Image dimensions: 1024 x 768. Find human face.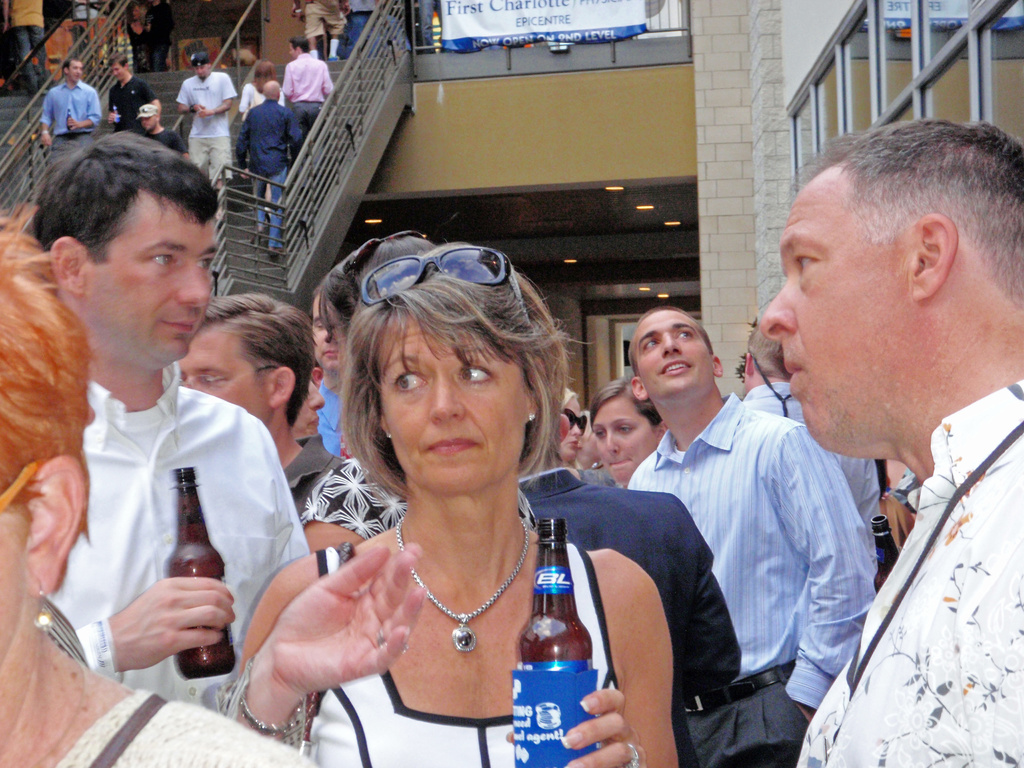
(left=294, top=382, right=325, bottom=435).
